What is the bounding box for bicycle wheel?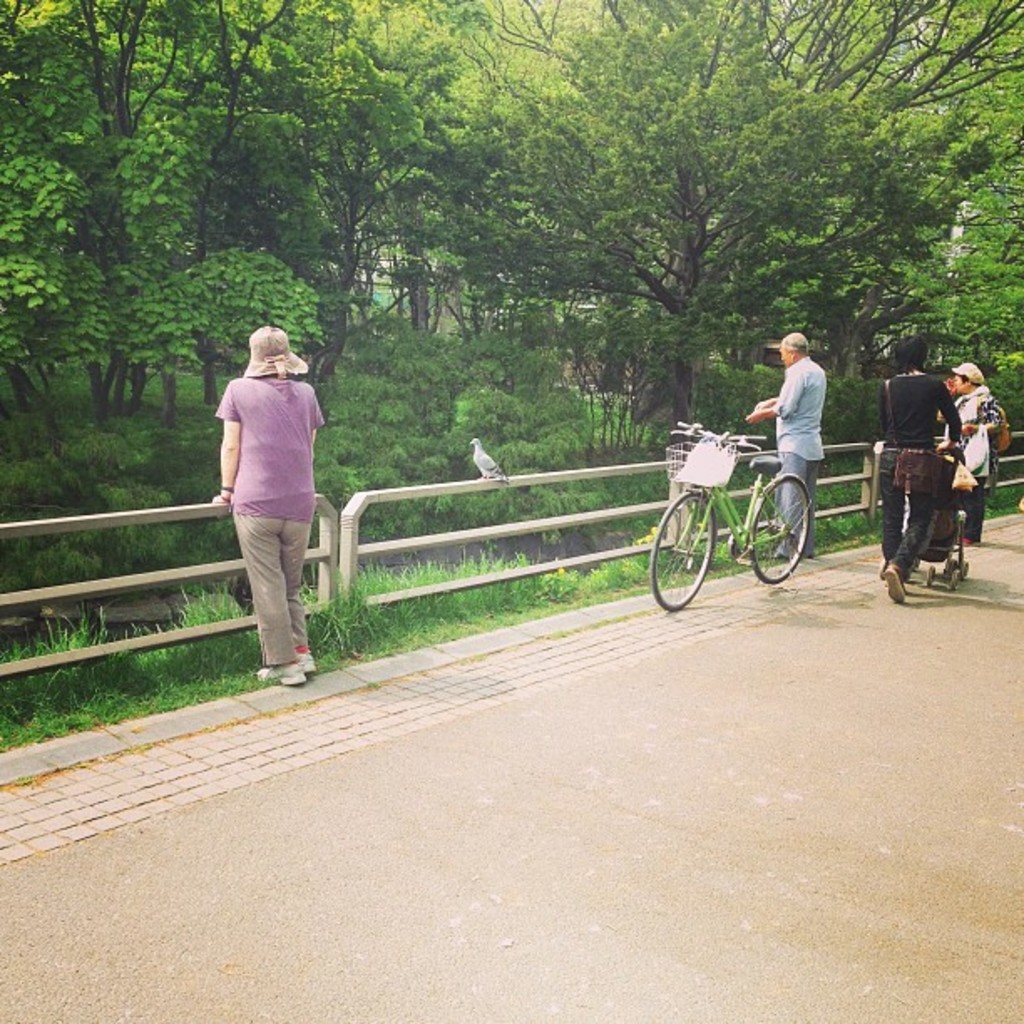
box(746, 470, 810, 587).
